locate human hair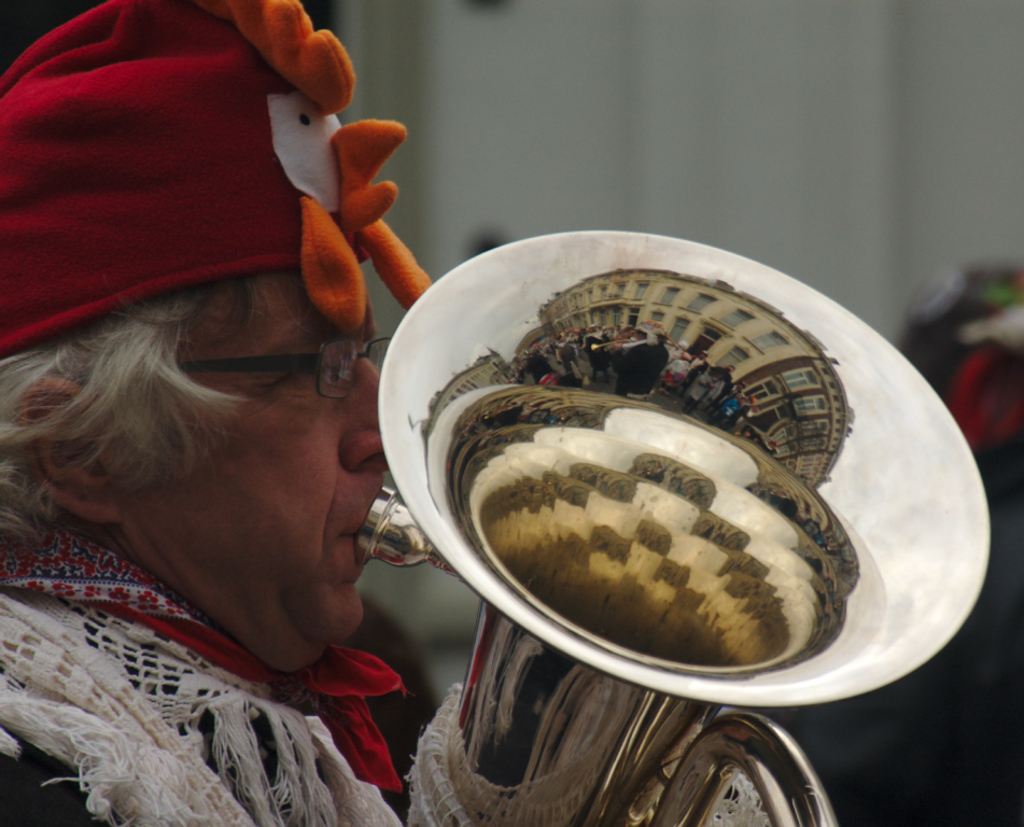
0:278:246:545
